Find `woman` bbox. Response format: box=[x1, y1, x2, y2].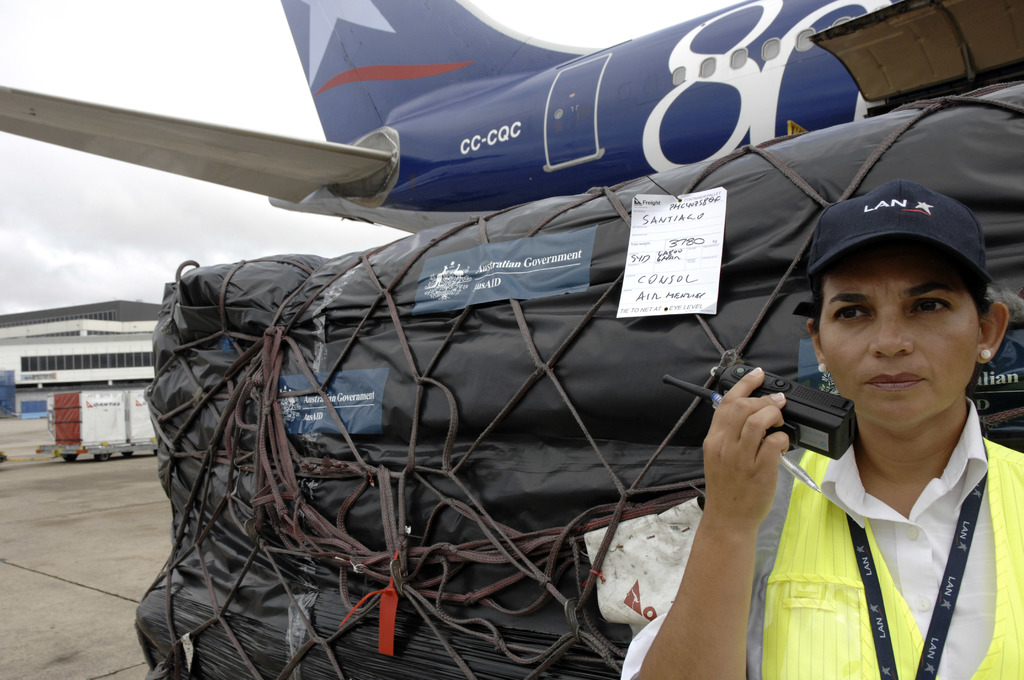
box=[618, 176, 1023, 679].
